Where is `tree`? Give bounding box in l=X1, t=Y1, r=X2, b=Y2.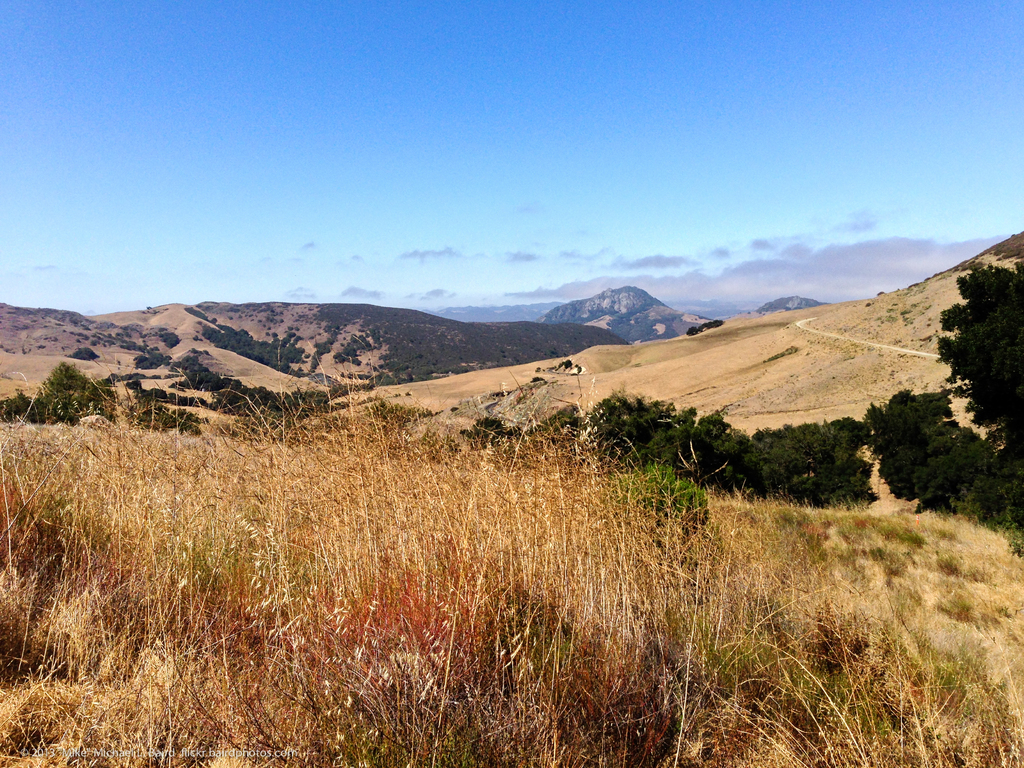
l=133, t=373, r=181, b=436.
